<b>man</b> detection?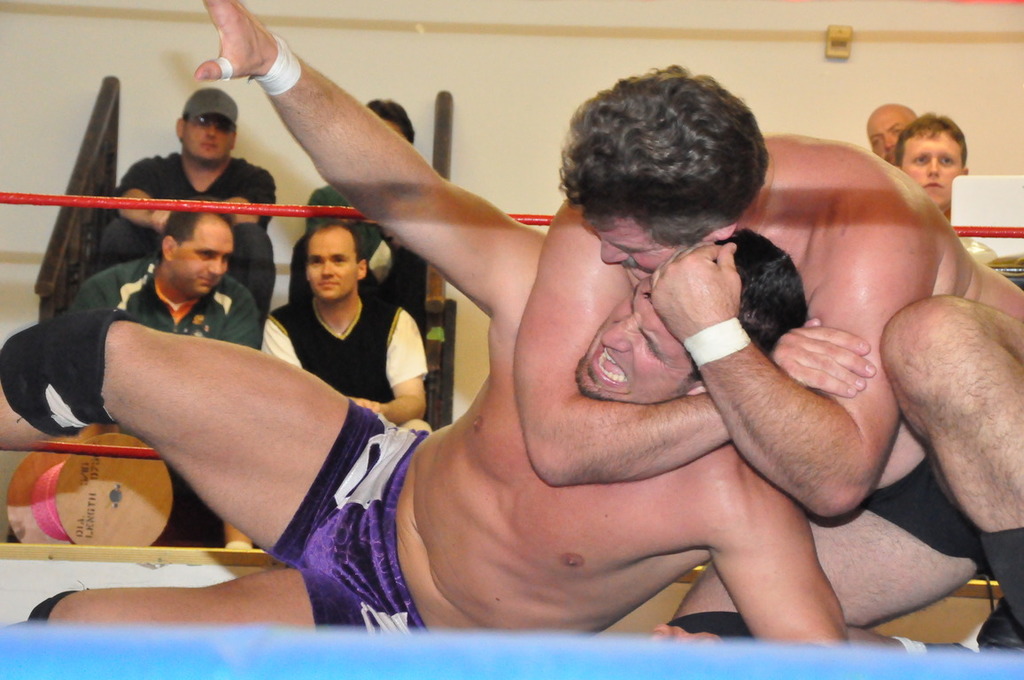
(861,97,917,165)
